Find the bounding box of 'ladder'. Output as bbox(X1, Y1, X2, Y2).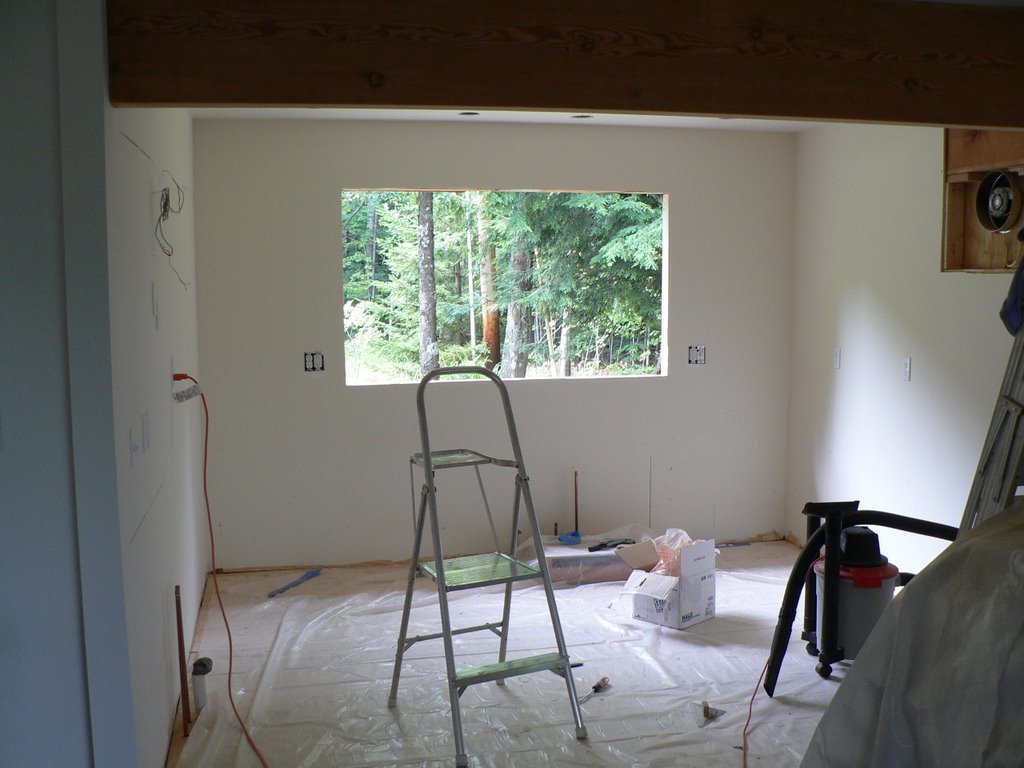
bbox(385, 365, 591, 767).
